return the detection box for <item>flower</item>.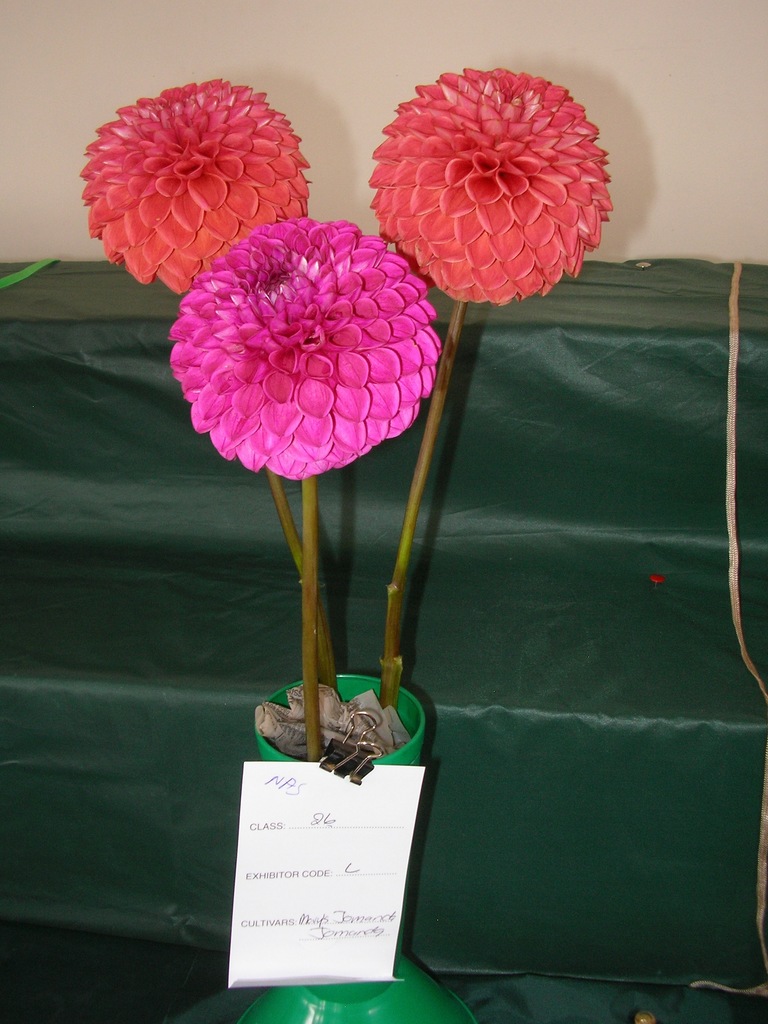
locate(79, 78, 308, 298).
